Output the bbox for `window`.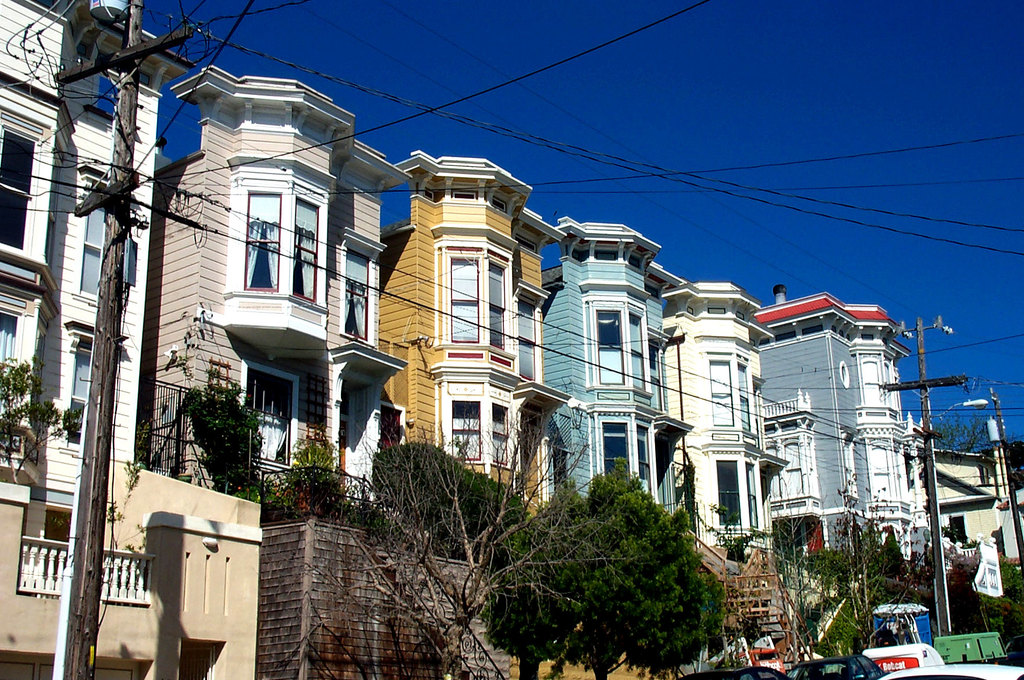
(left=705, top=454, right=744, bottom=533).
